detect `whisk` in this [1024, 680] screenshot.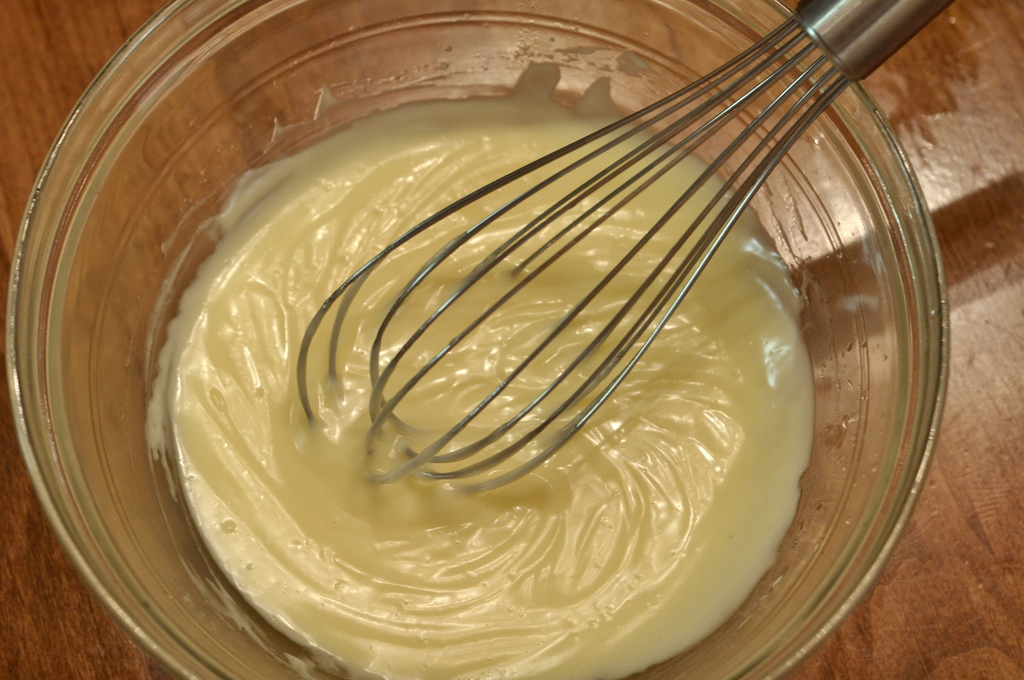
Detection: box=[296, 0, 956, 499].
